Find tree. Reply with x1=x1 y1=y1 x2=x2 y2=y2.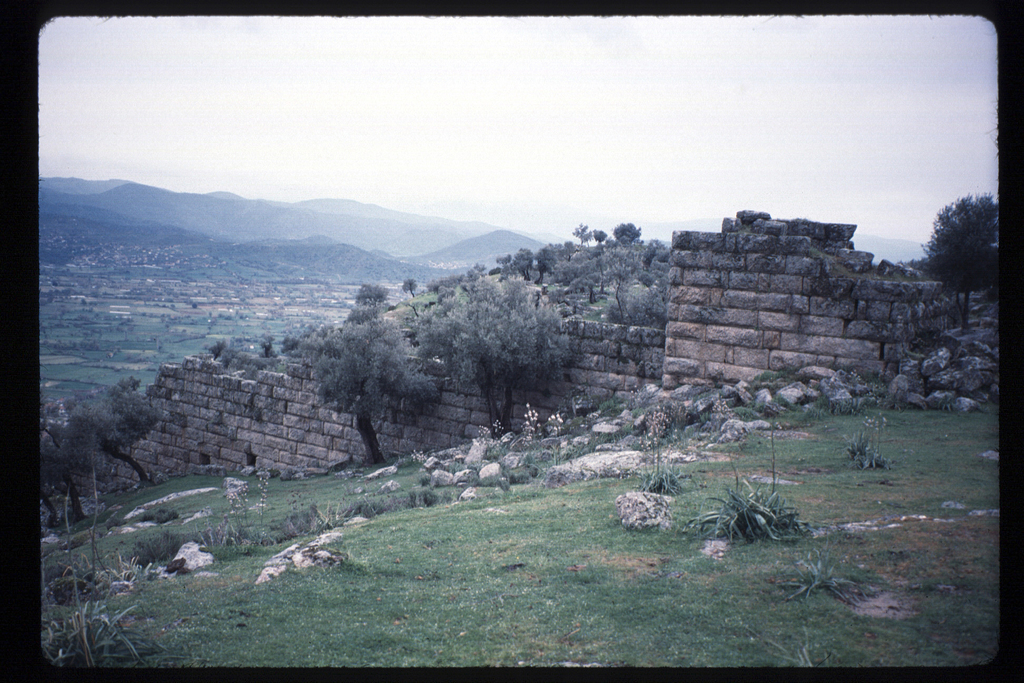
x1=310 y1=272 x2=420 y2=459.
